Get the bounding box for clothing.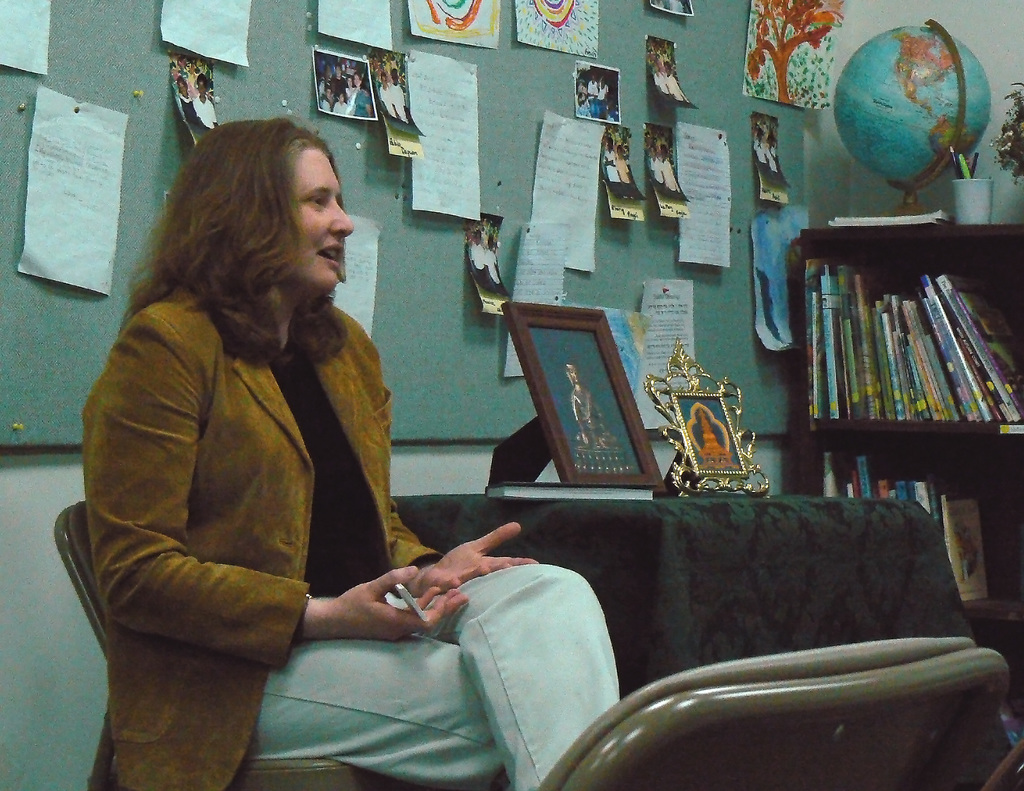
BBox(471, 241, 488, 288).
